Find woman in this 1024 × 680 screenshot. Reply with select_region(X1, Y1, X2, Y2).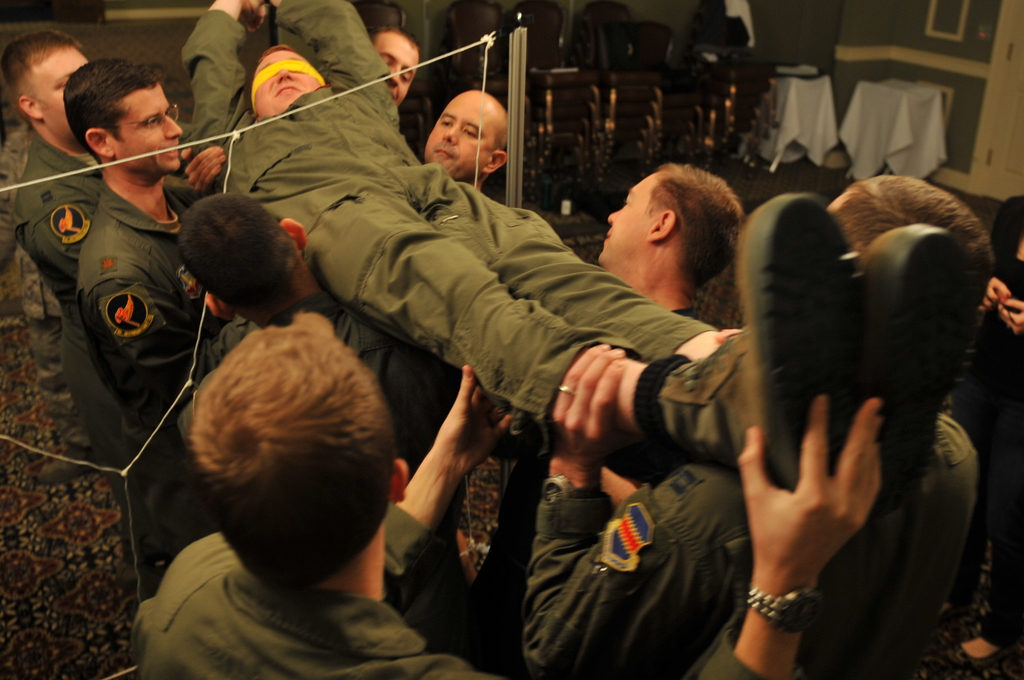
select_region(115, 290, 451, 675).
